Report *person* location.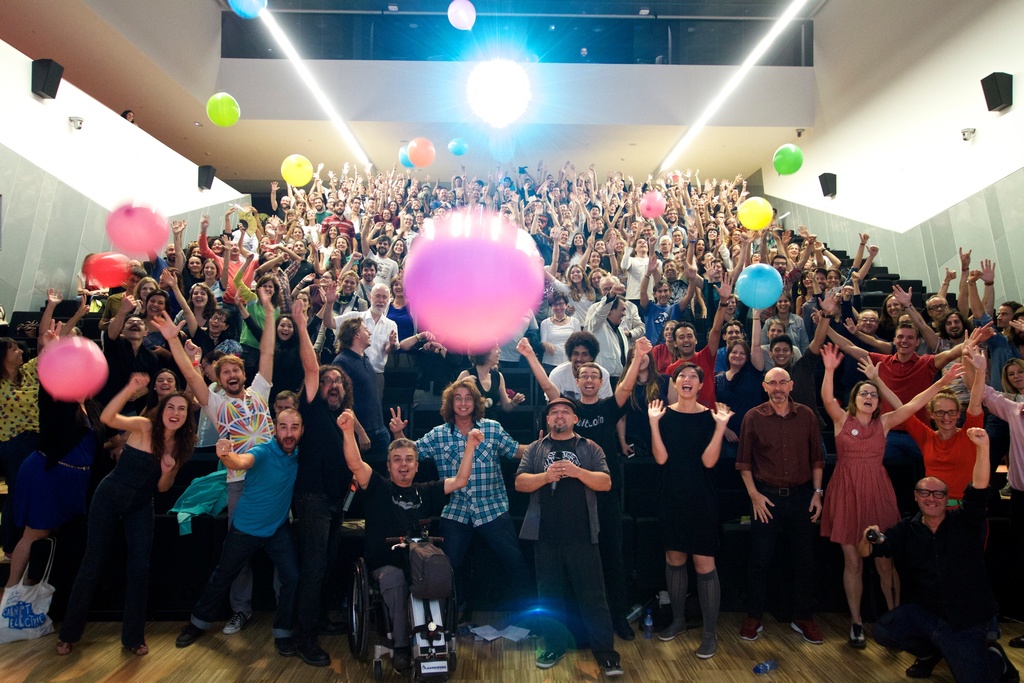
Report: {"x1": 665, "y1": 273, "x2": 736, "y2": 420}.
